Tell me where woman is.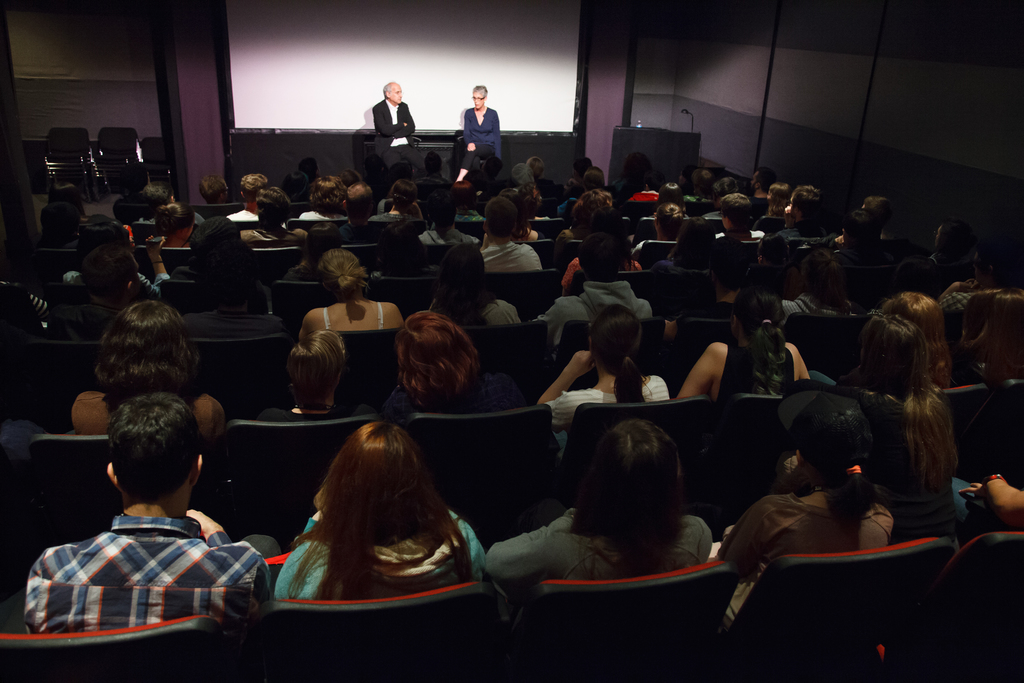
woman is at l=303, t=242, r=408, b=338.
